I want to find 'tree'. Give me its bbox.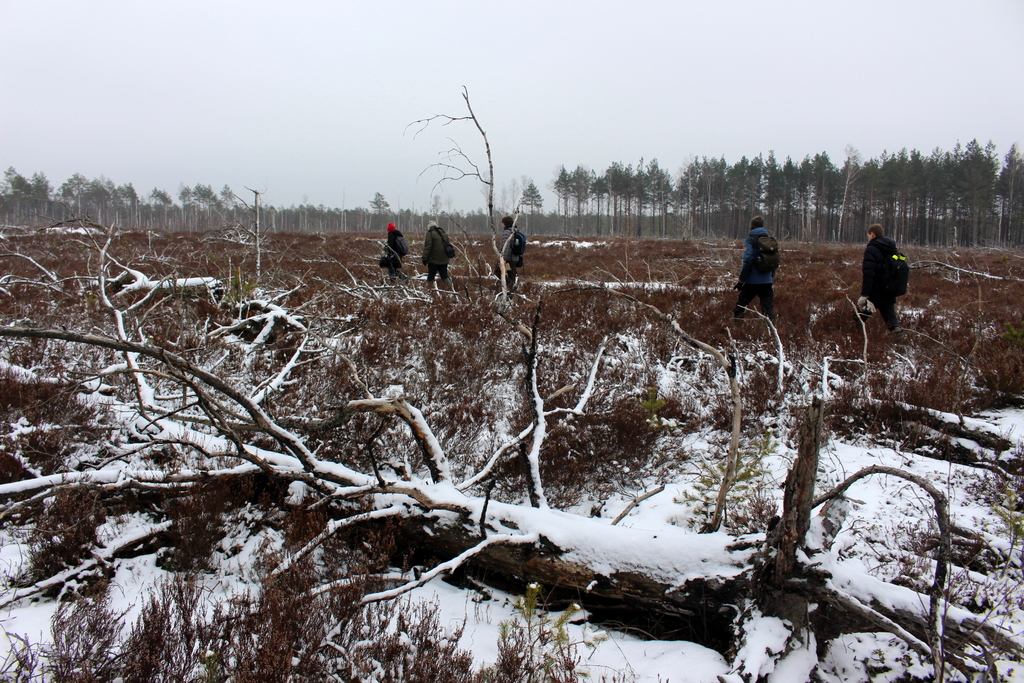
pyautogui.locateOnScreen(680, 163, 706, 248).
